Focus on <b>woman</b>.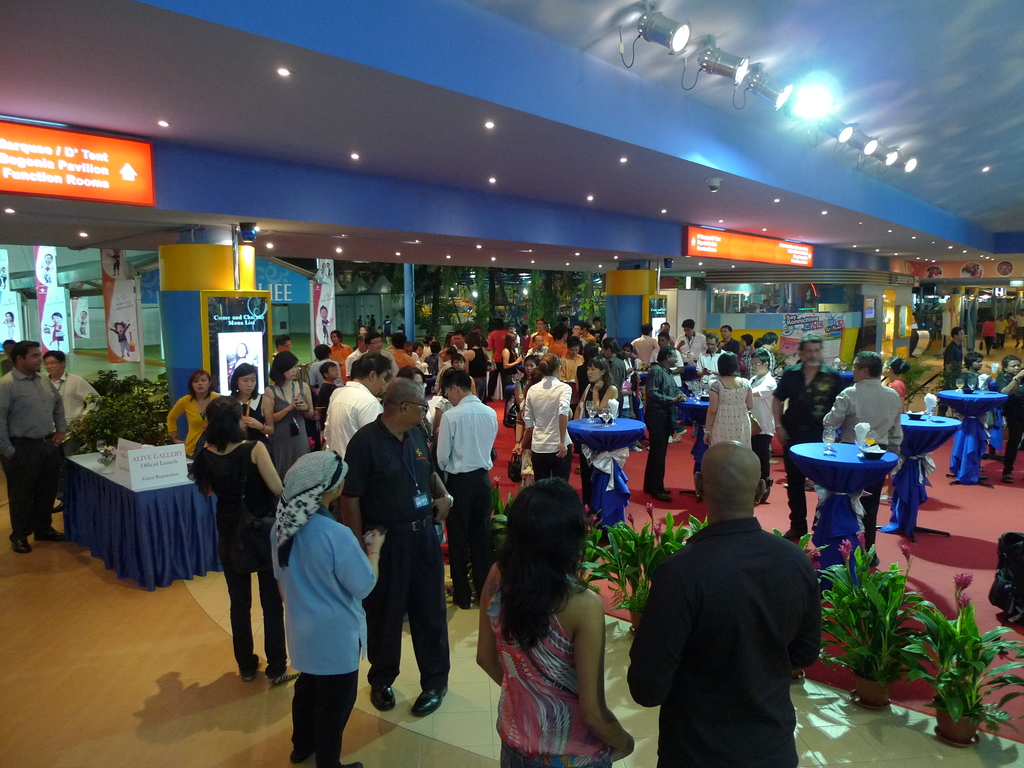
Focused at 878 355 910 504.
